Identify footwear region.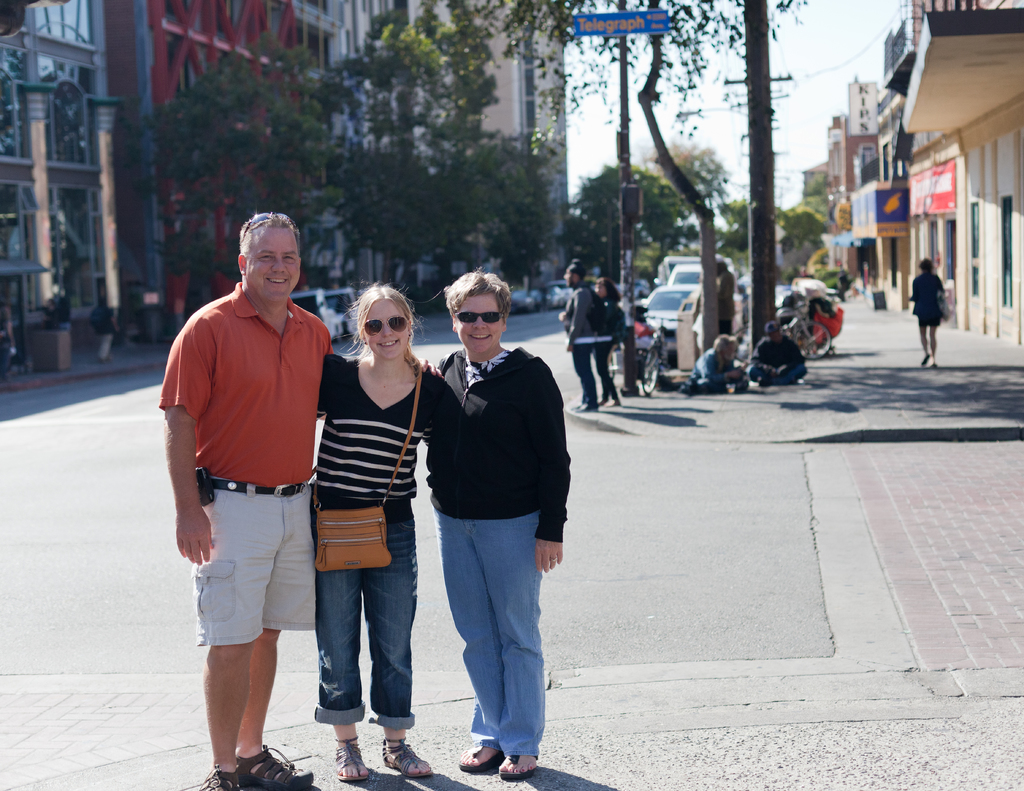
Region: <region>607, 396, 621, 409</region>.
